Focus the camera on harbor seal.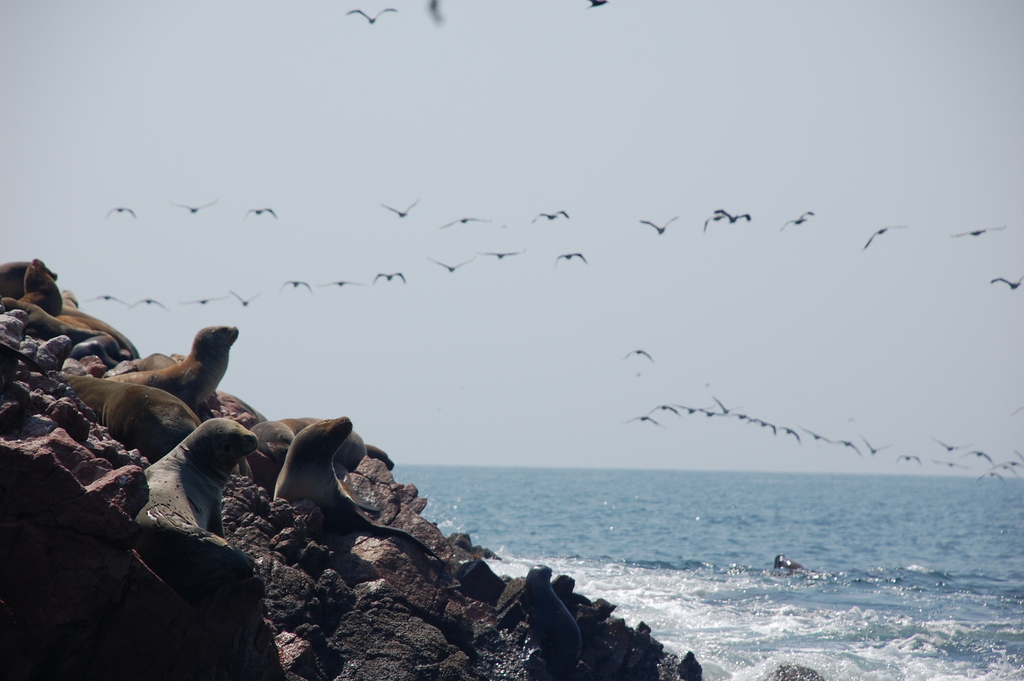
Focus region: bbox=(137, 413, 259, 556).
